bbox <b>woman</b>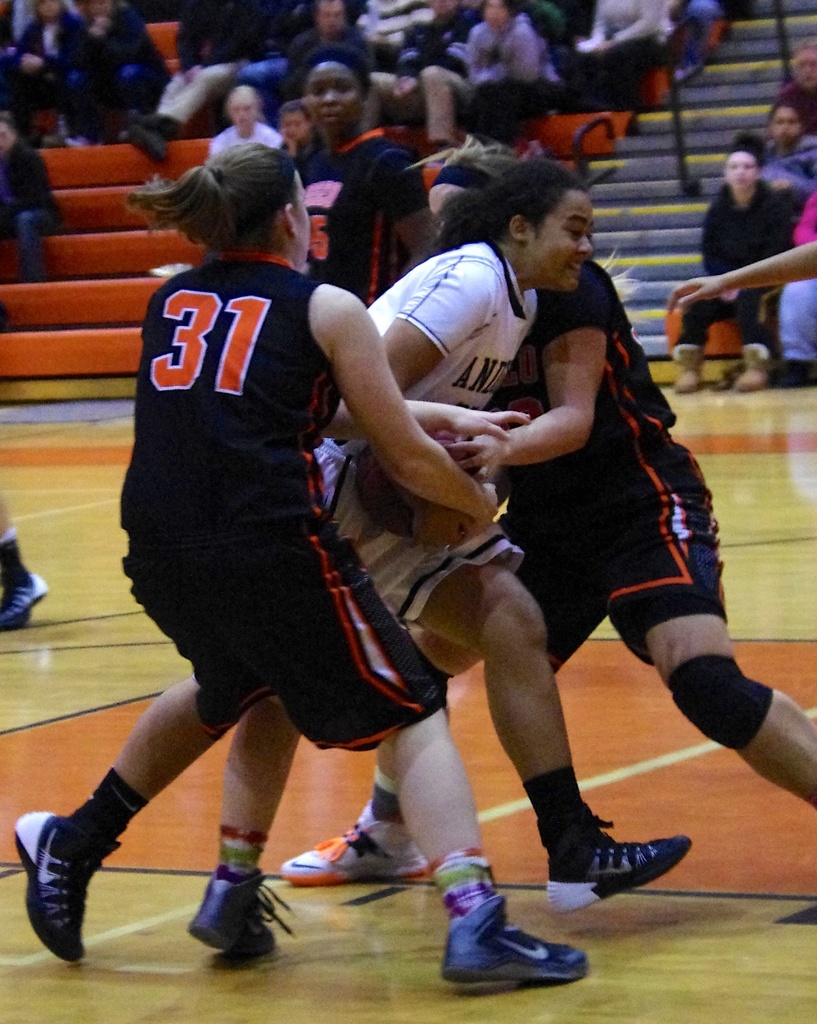
detection(458, 0, 560, 154)
